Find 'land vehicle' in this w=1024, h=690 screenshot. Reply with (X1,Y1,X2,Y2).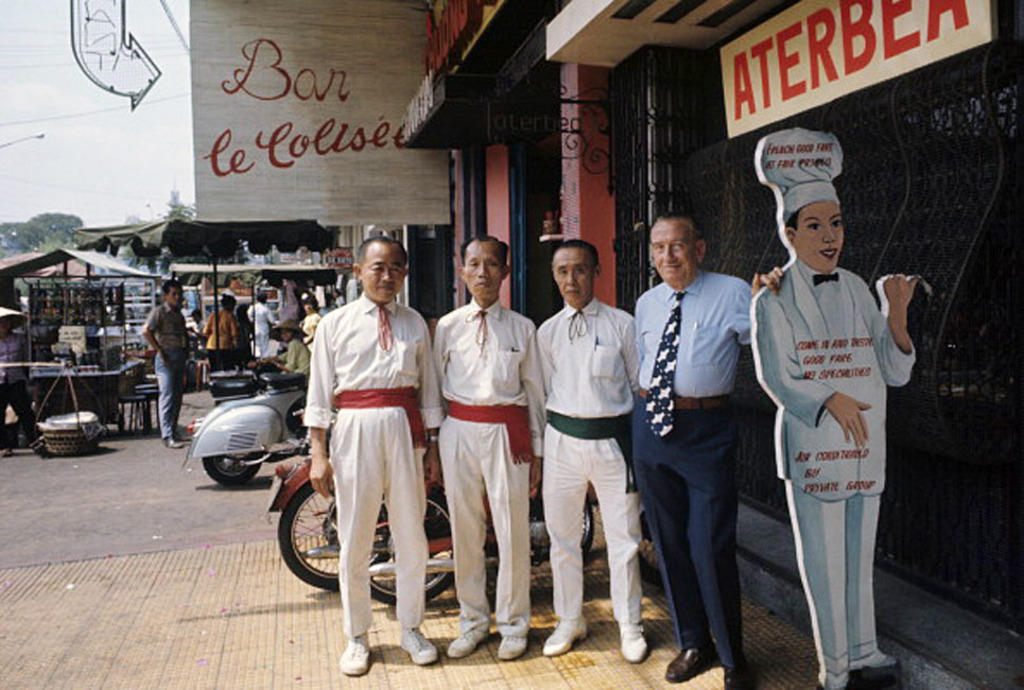
(265,461,441,589).
